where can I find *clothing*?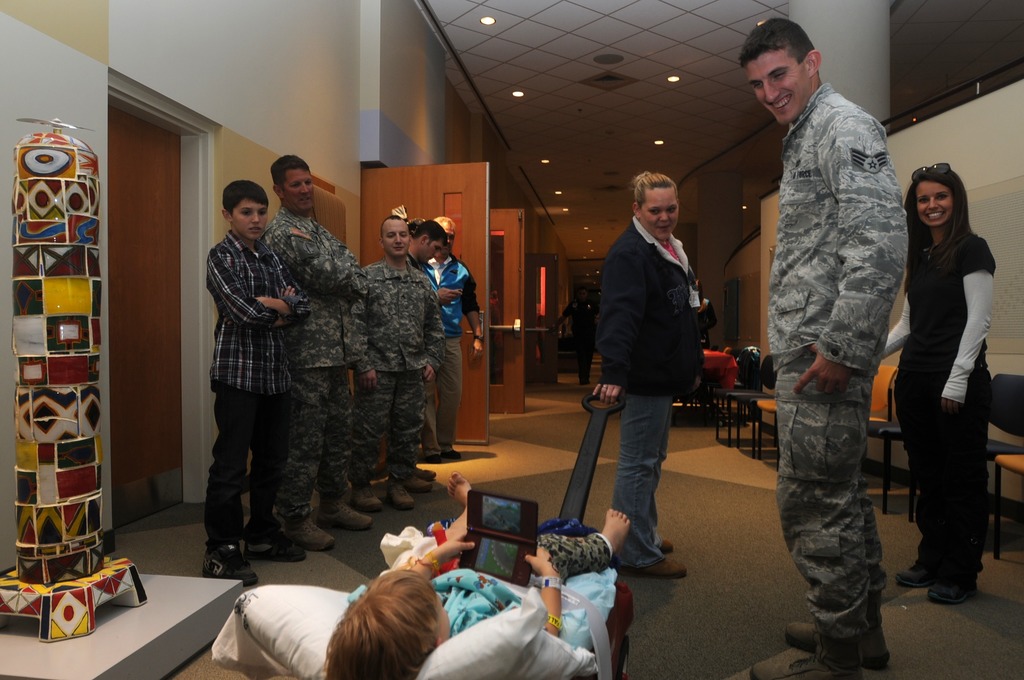
You can find it at 342:516:611:645.
